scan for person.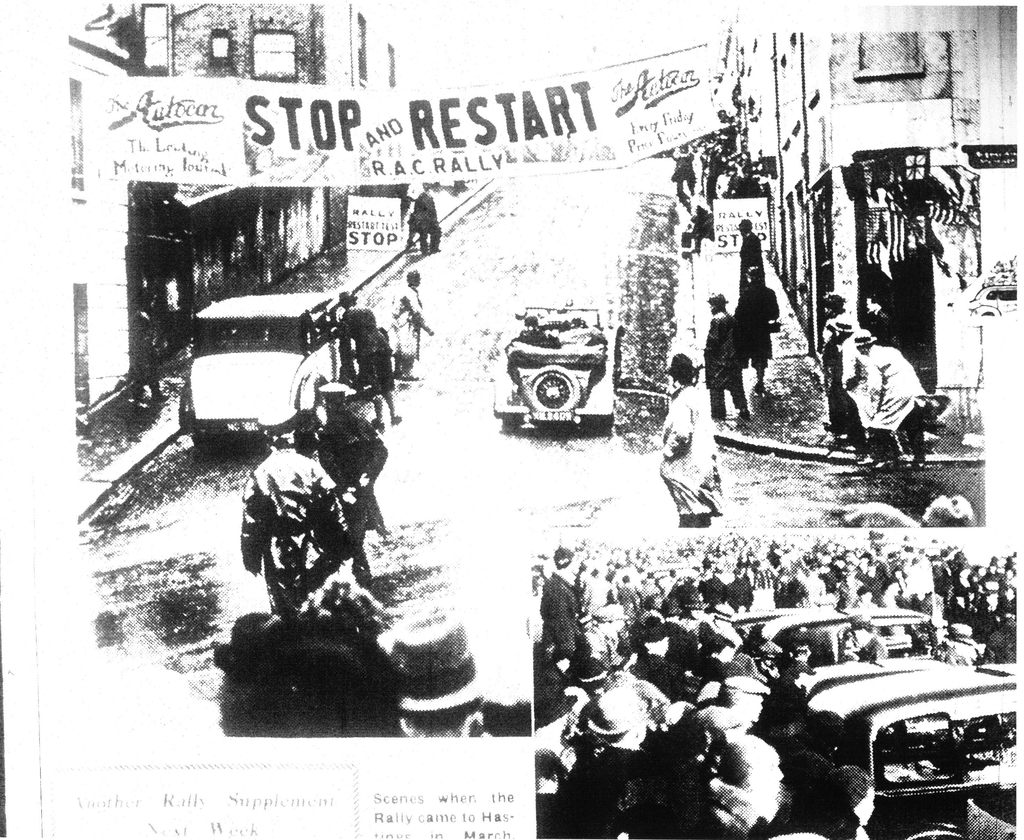
Scan result: x1=847, y1=325, x2=924, y2=442.
